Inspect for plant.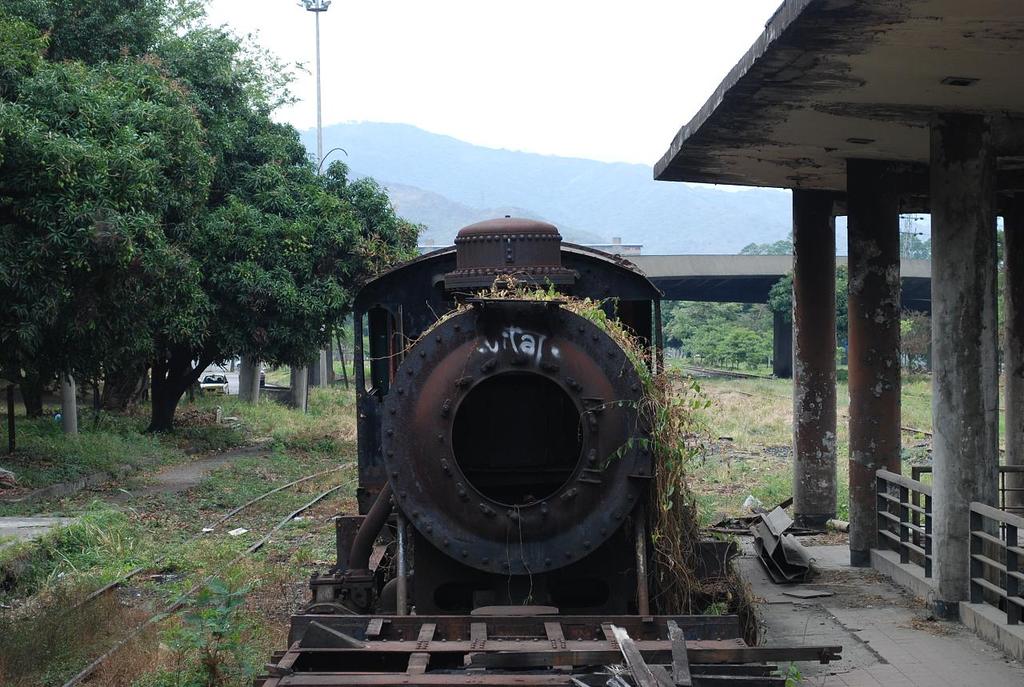
Inspection: [757, 328, 786, 367].
